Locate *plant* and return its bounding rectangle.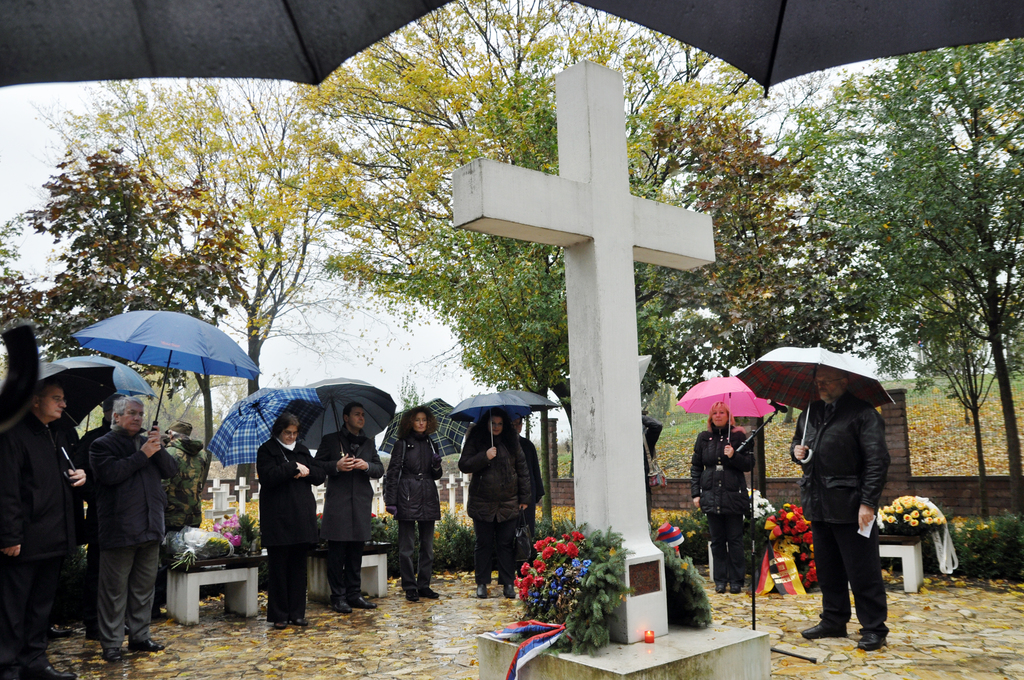
bbox(314, 511, 324, 553).
